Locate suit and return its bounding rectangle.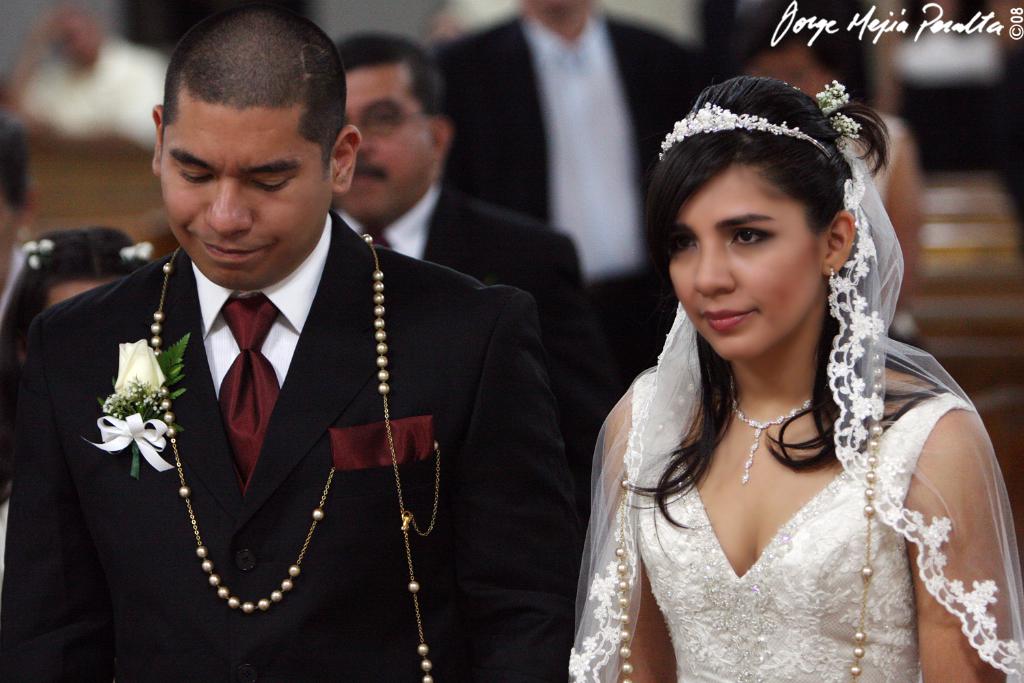
(left=427, top=8, right=711, bottom=365).
